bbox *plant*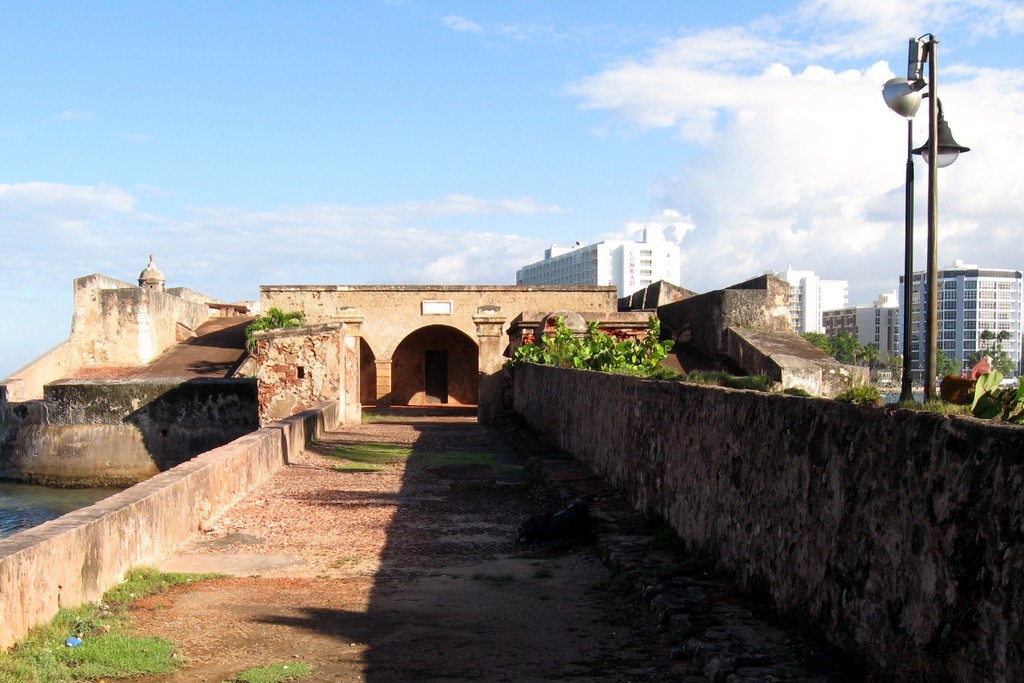
box=[237, 308, 320, 353]
